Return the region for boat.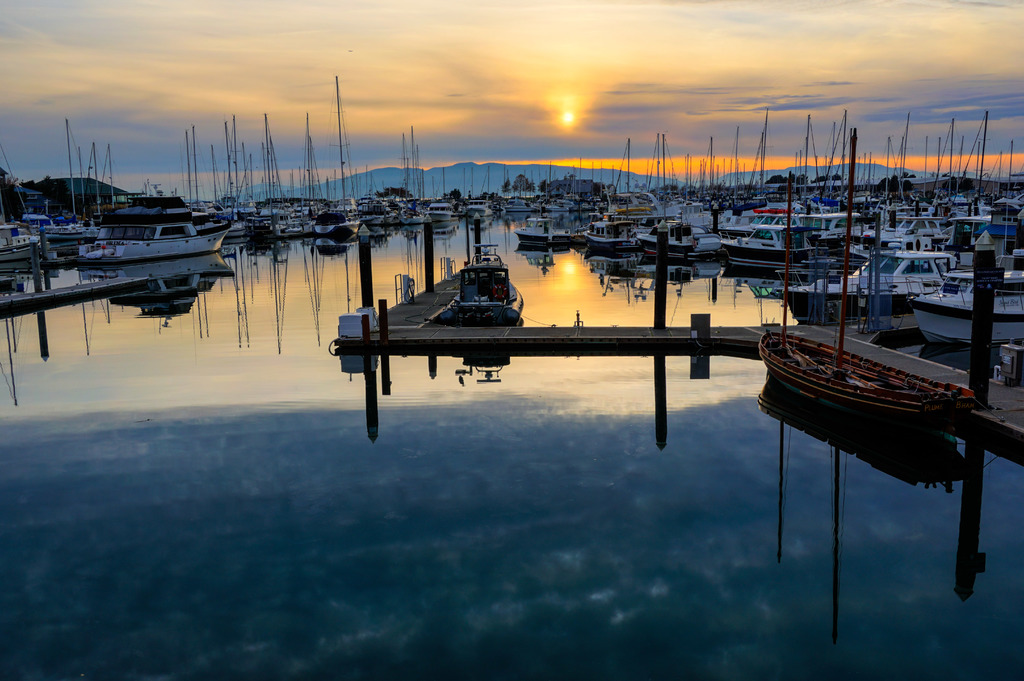
428 191 443 224.
